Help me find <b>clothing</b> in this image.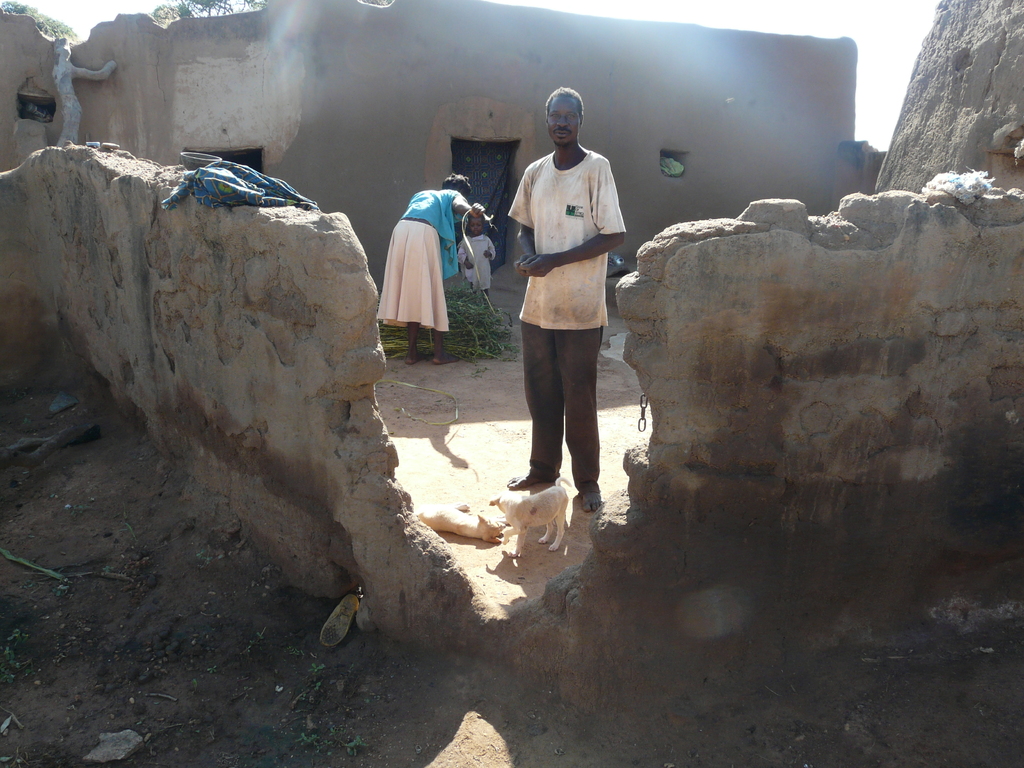
Found it: bbox=[377, 187, 467, 337].
